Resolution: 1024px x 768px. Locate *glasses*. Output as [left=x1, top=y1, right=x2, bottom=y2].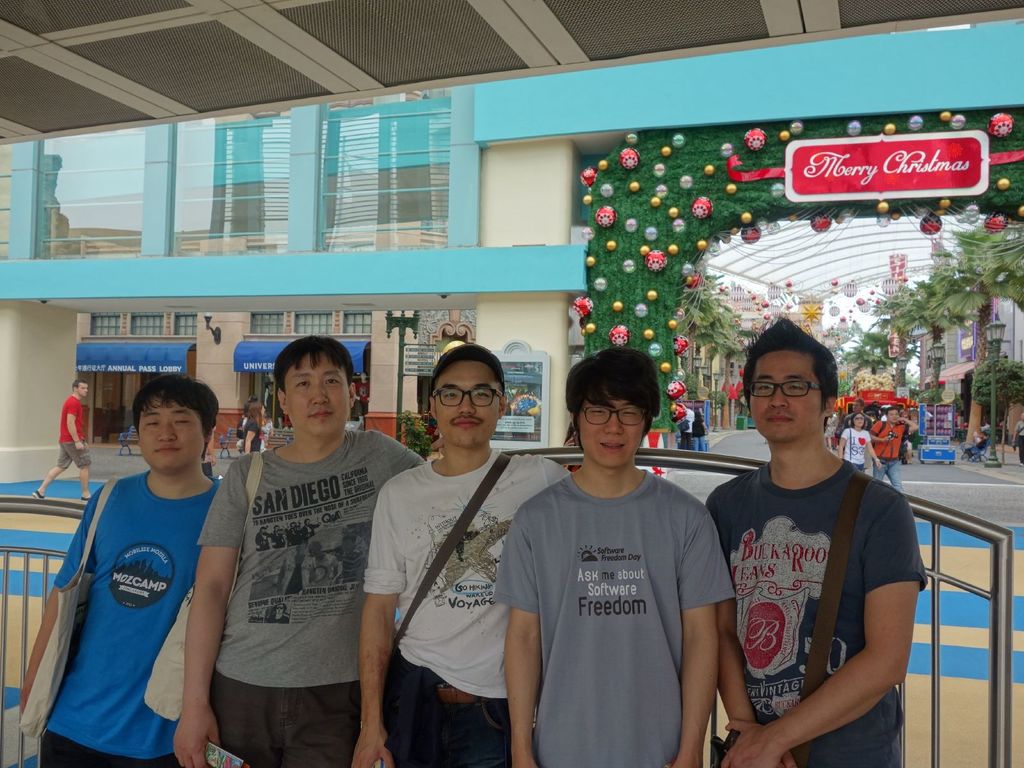
[left=429, top=386, right=504, bottom=407].
